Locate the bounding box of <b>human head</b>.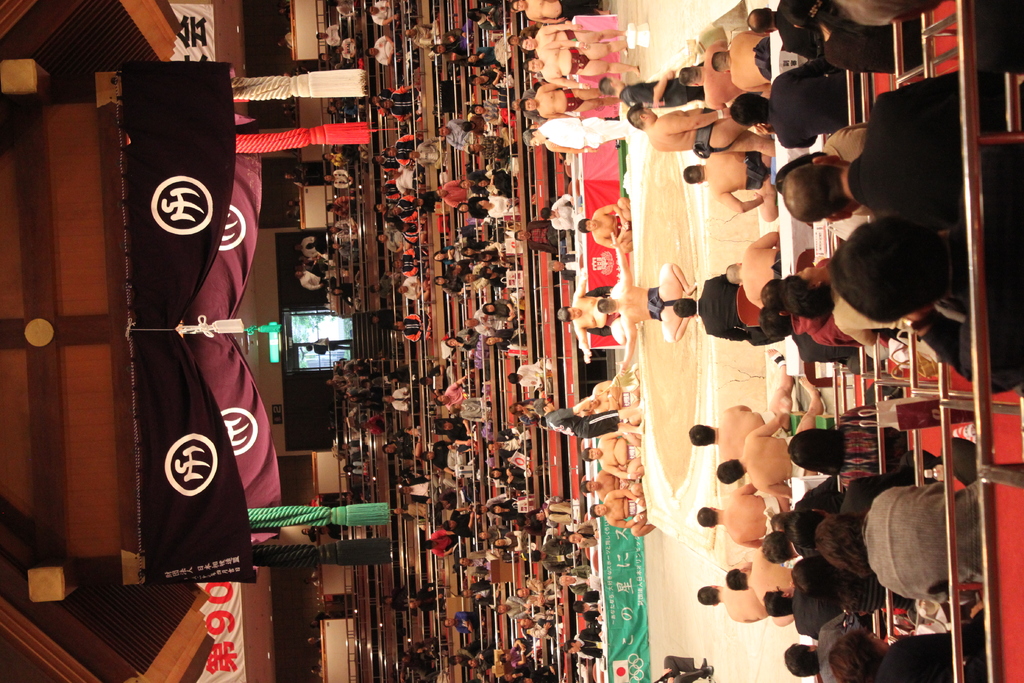
Bounding box: (left=332, top=147, right=344, bottom=154).
